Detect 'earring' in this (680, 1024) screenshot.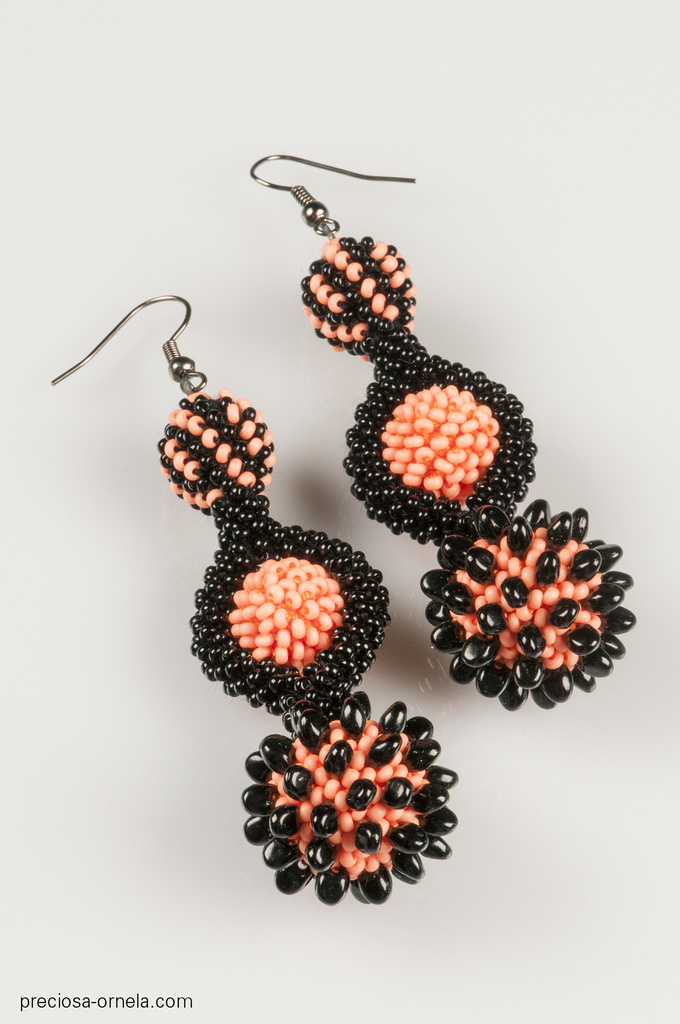
Detection: 45,287,460,908.
